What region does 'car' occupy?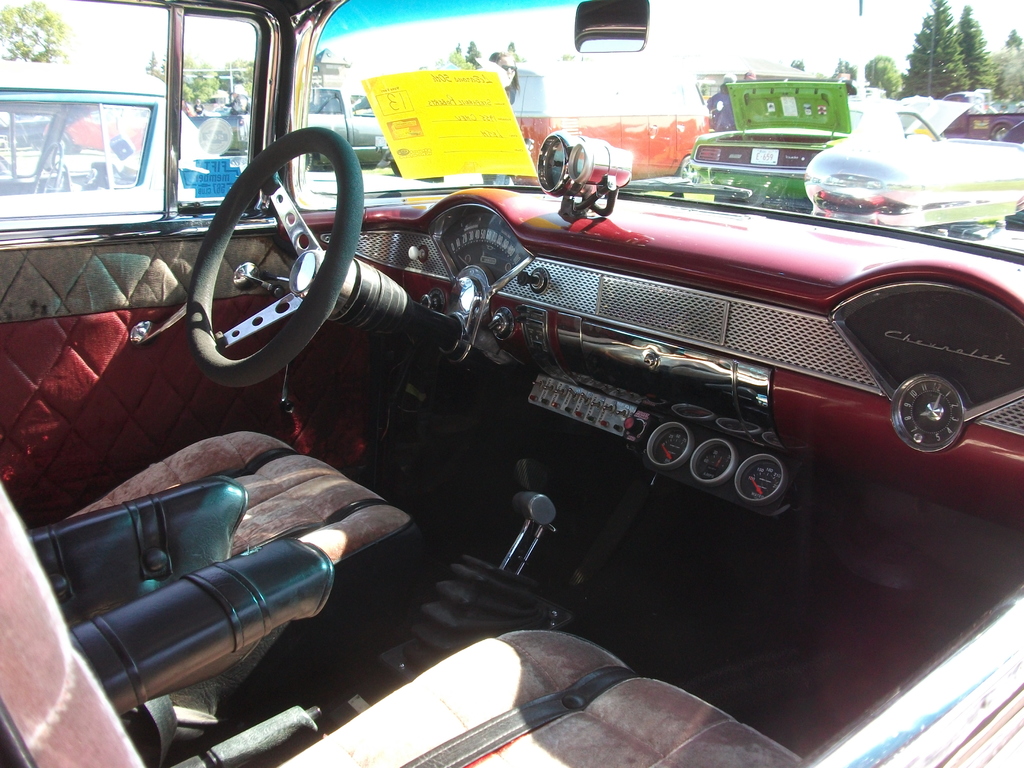
box(0, 0, 1023, 767).
